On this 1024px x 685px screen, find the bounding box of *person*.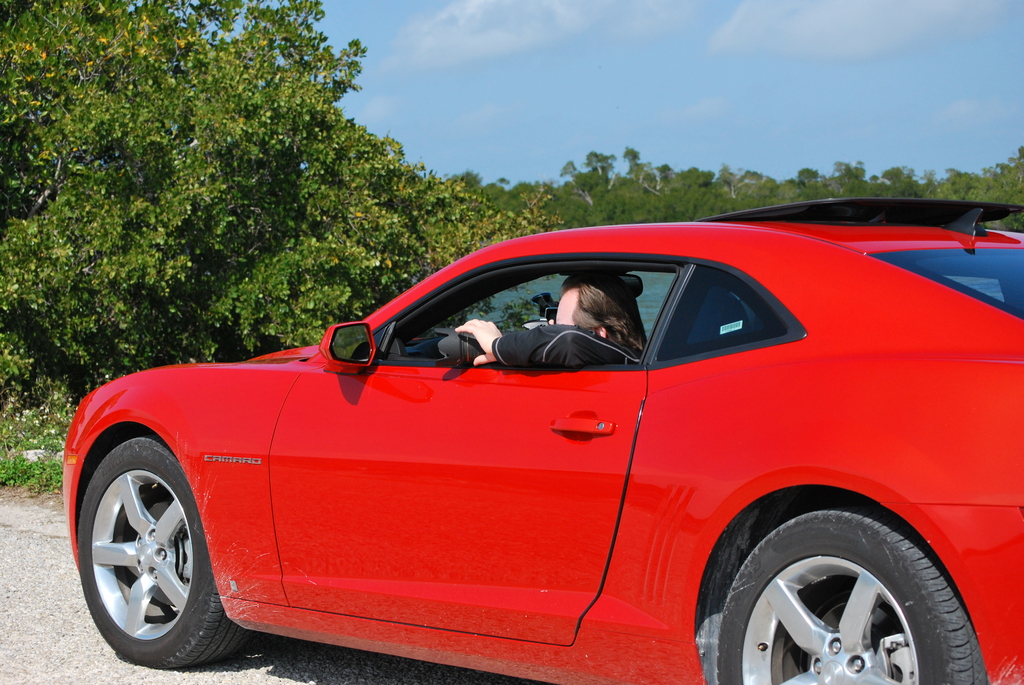
Bounding box: l=451, t=268, r=648, b=366.
